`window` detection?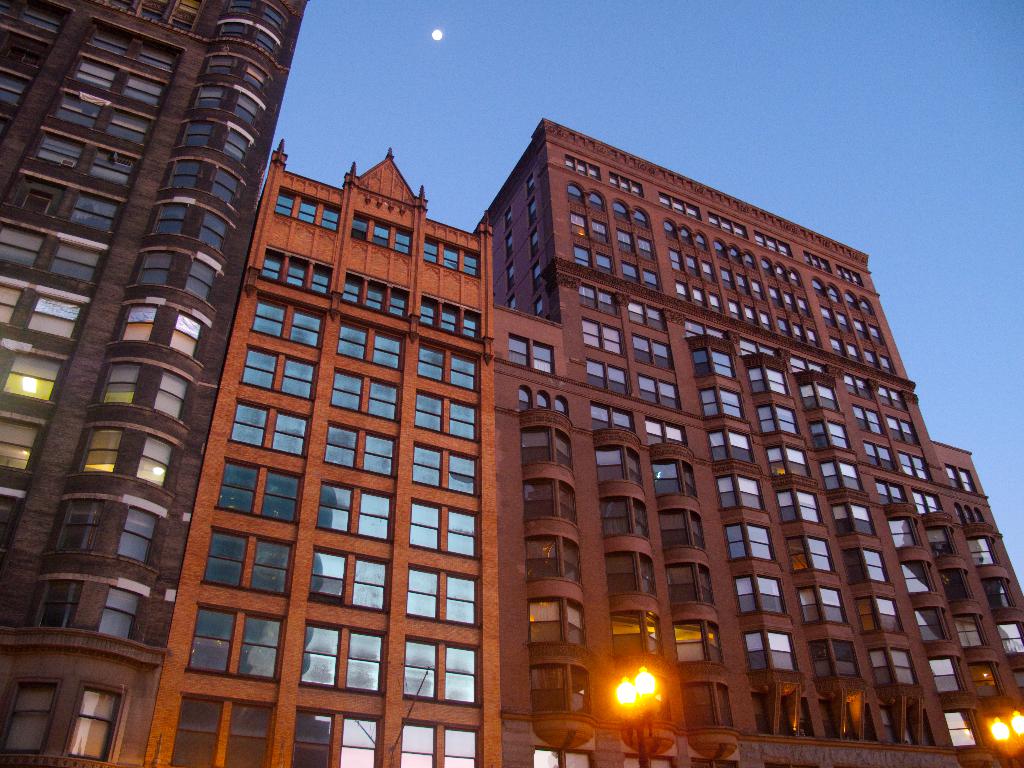
x1=0 y1=60 x2=37 y2=113
